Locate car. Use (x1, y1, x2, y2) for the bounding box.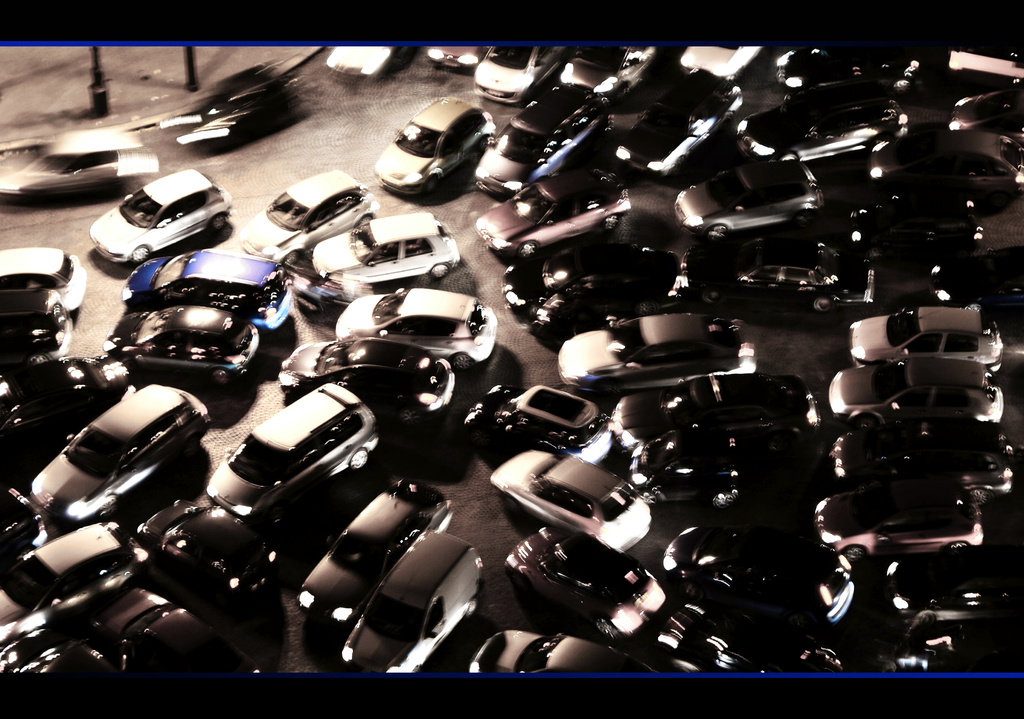
(605, 72, 749, 184).
